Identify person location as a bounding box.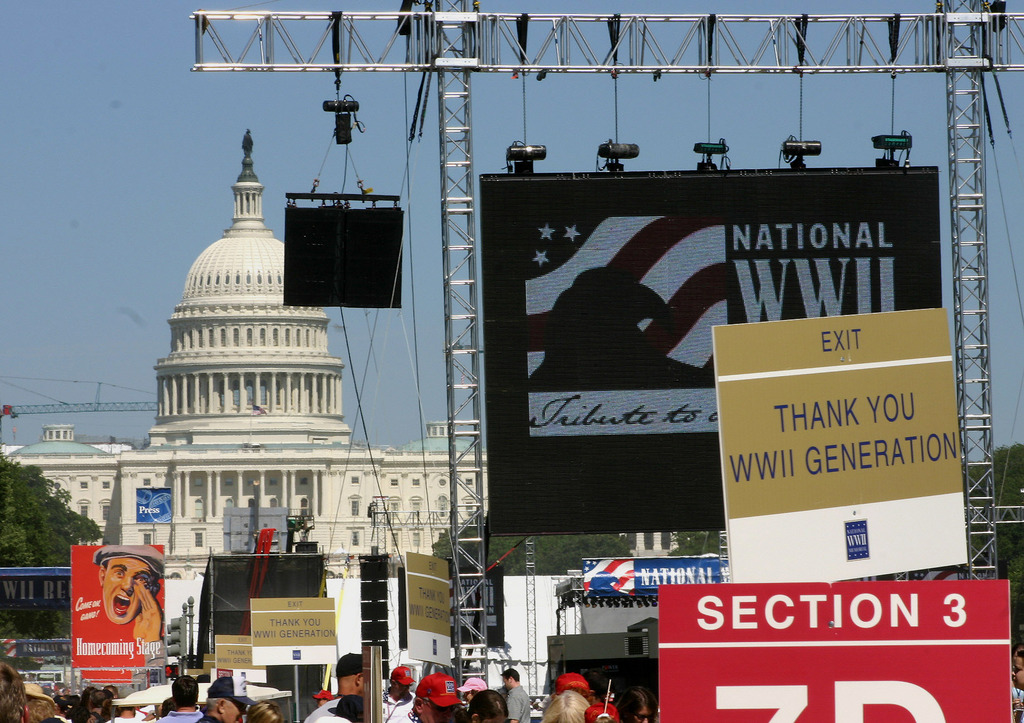
x1=171 y1=670 x2=209 y2=722.
